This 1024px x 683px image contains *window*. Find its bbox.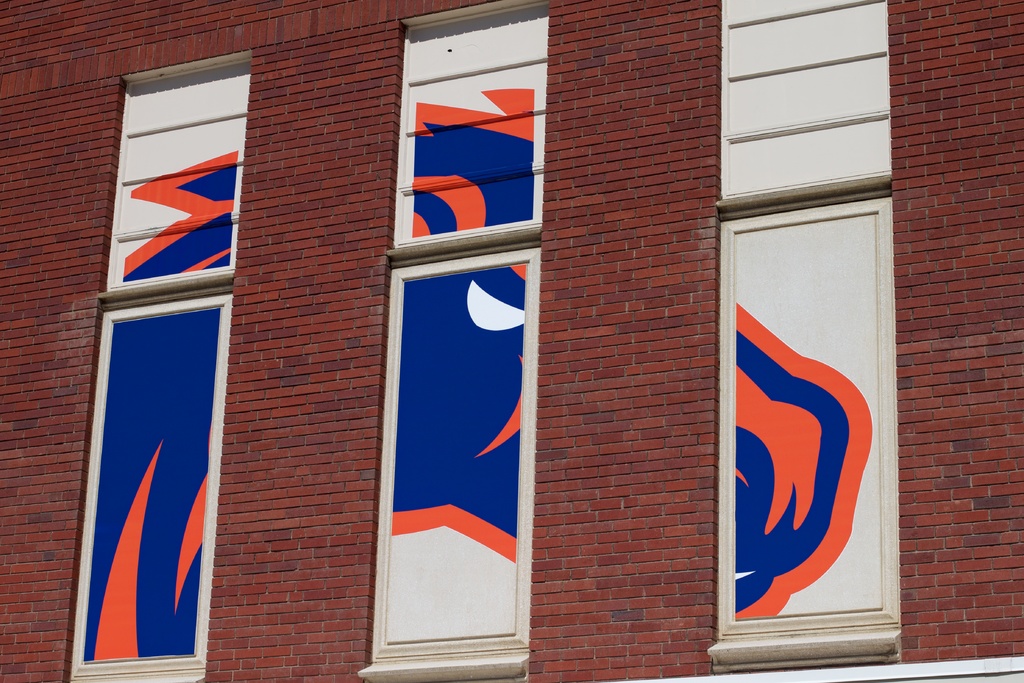
{"left": 95, "top": 44, "right": 252, "bottom": 300}.
